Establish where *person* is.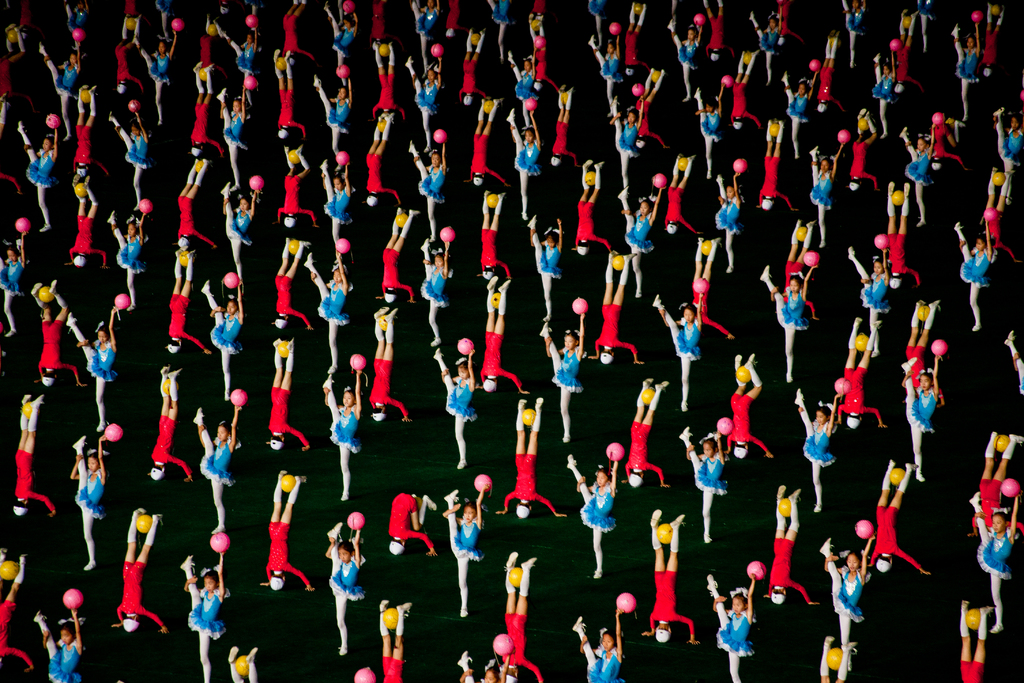
Established at Rect(703, 0, 729, 62).
